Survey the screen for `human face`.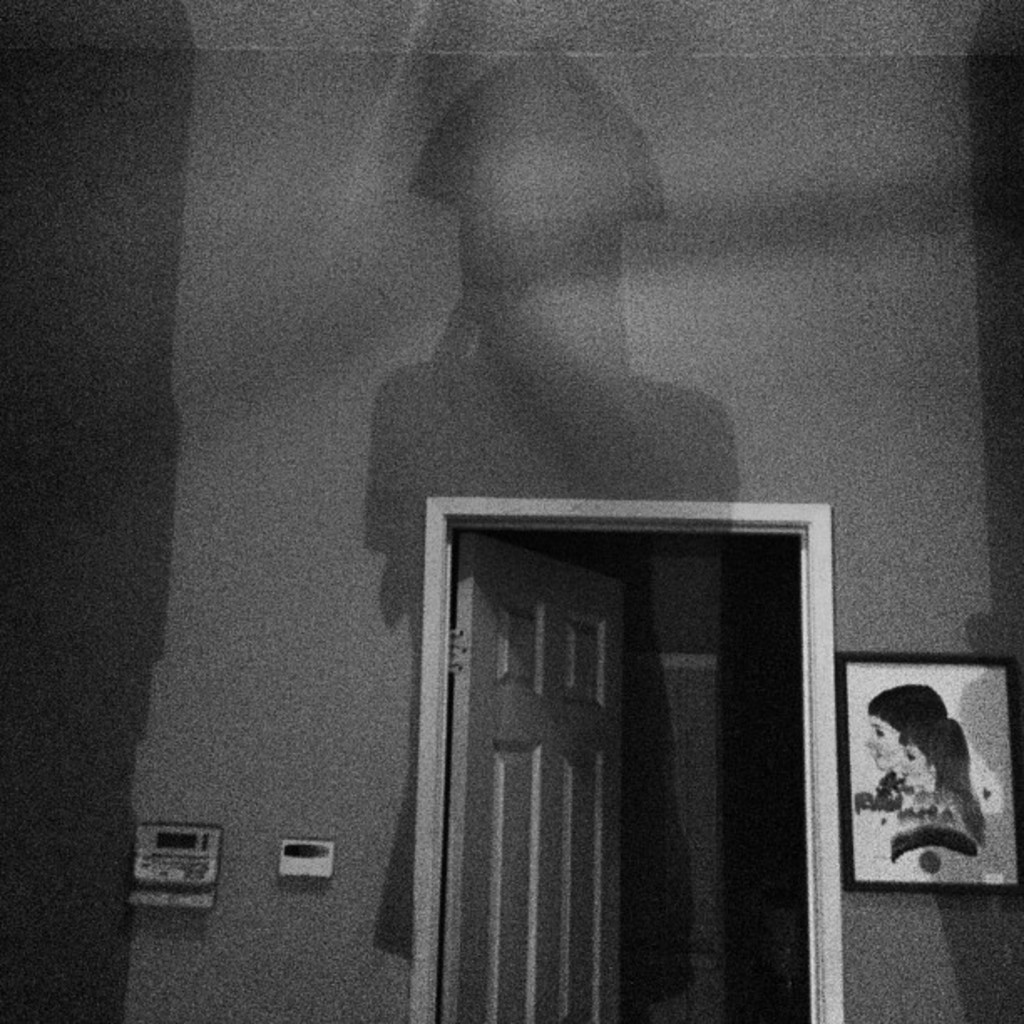
Survey found: l=865, t=718, r=902, b=773.
